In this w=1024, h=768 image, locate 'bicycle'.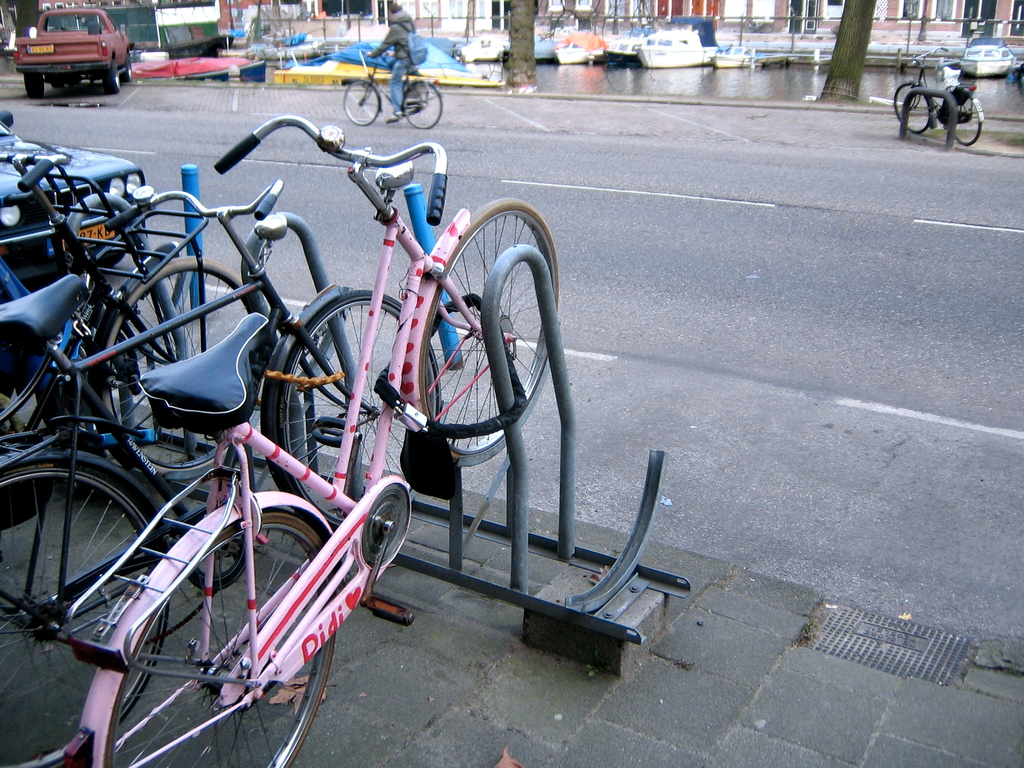
Bounding box: 892/45/983/147.
